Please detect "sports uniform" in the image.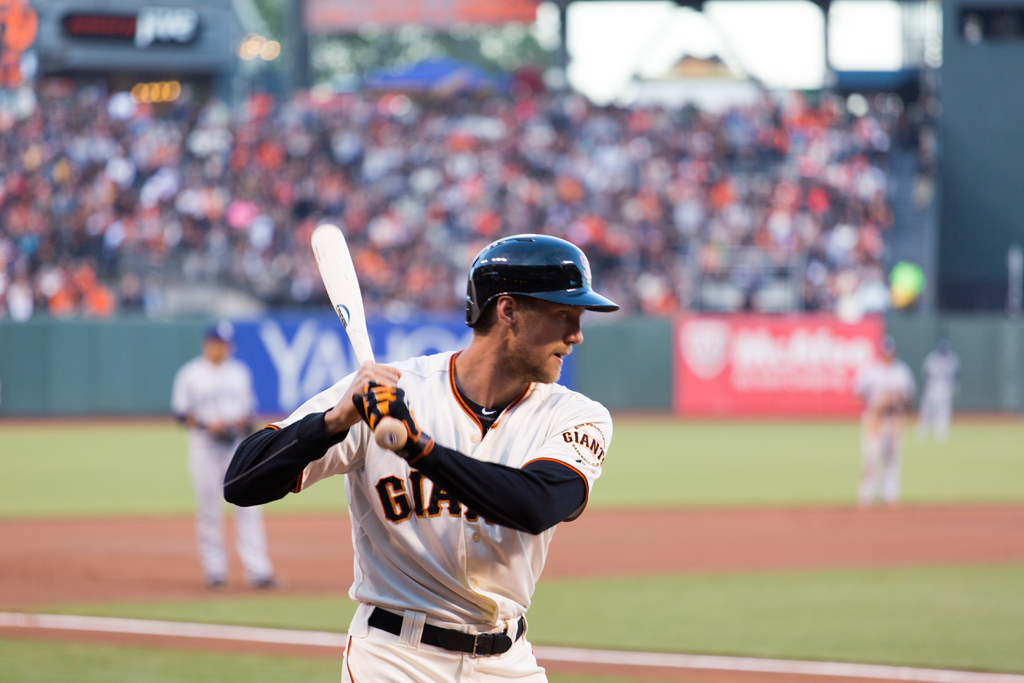
BBox(166, 340, 276, 583).
